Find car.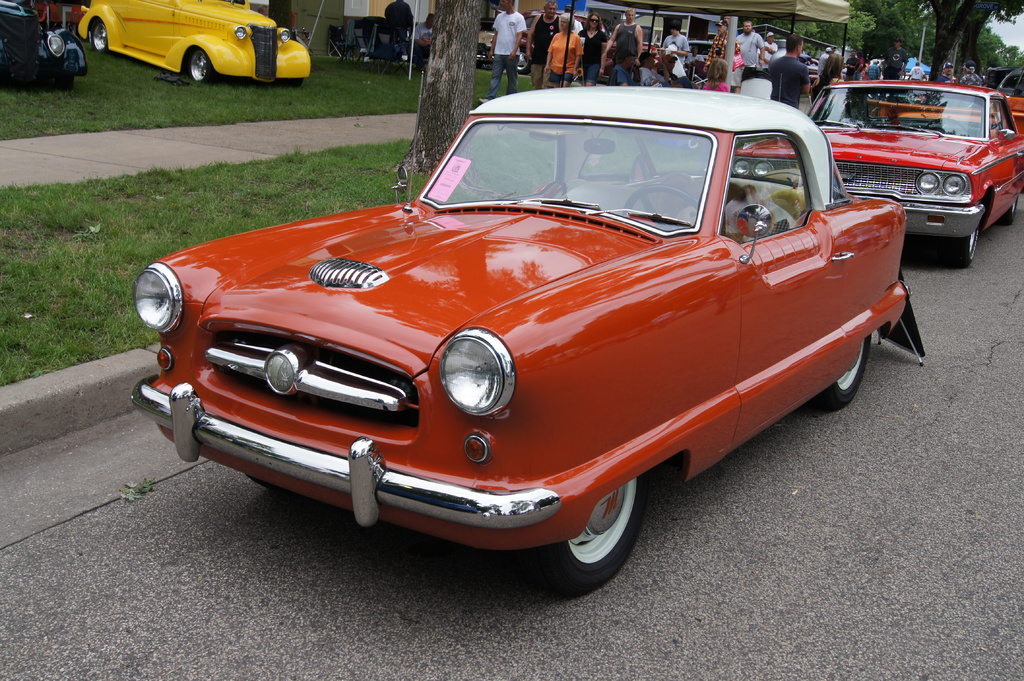
locate(131, 83, 924, 593).
